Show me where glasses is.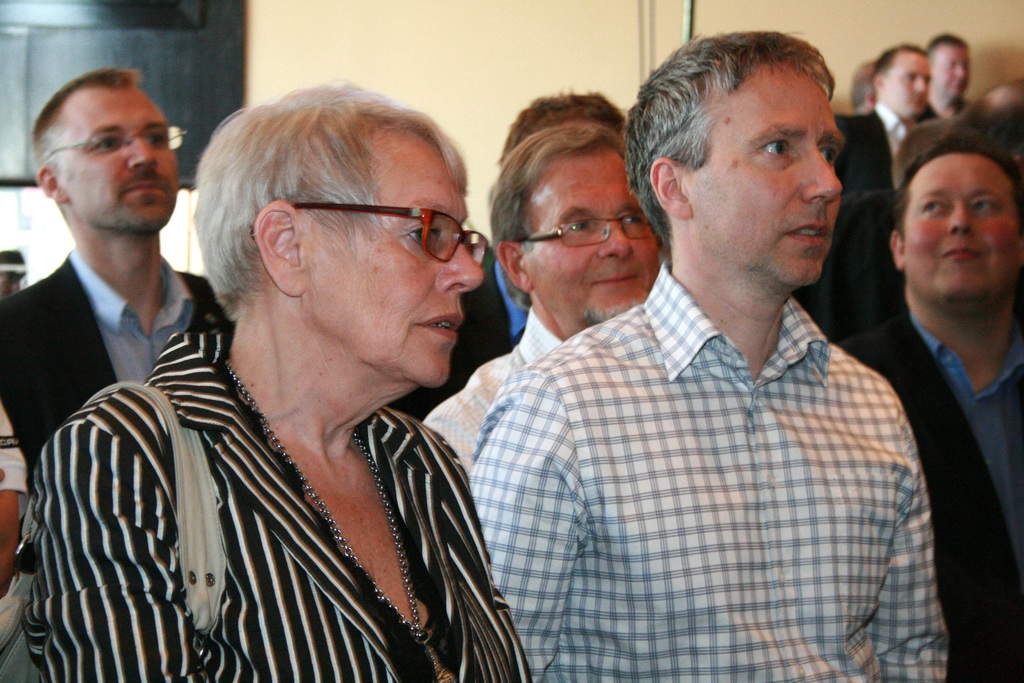
glasses is at {"left": 284, "top": 188, "right": 505, "bottom": 265}.
